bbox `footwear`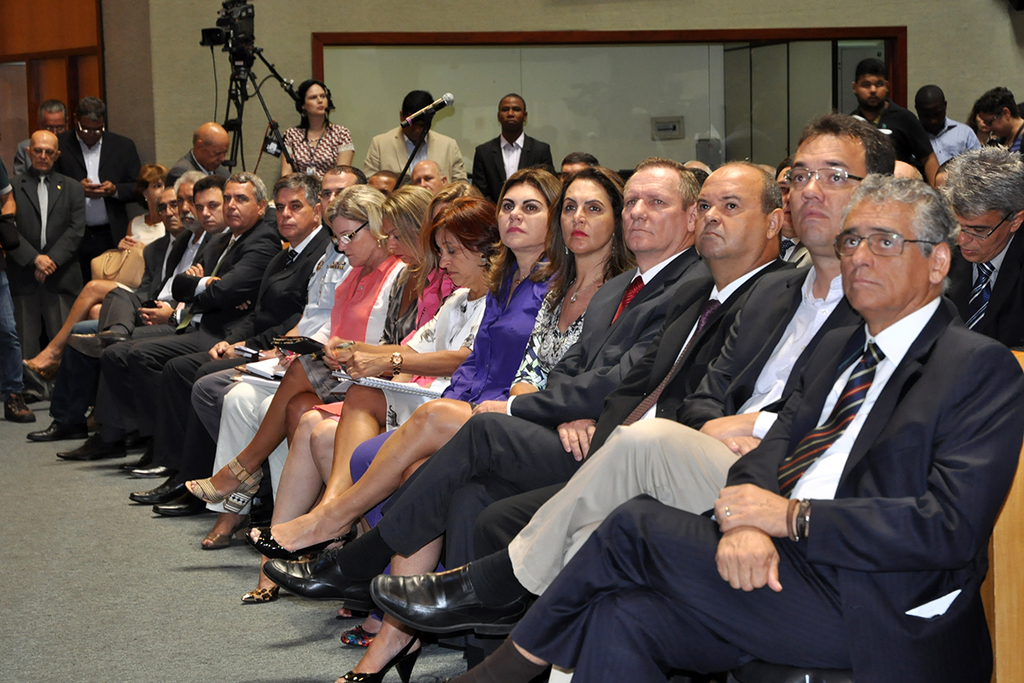
bbox=[241, 580, 282, 601]
